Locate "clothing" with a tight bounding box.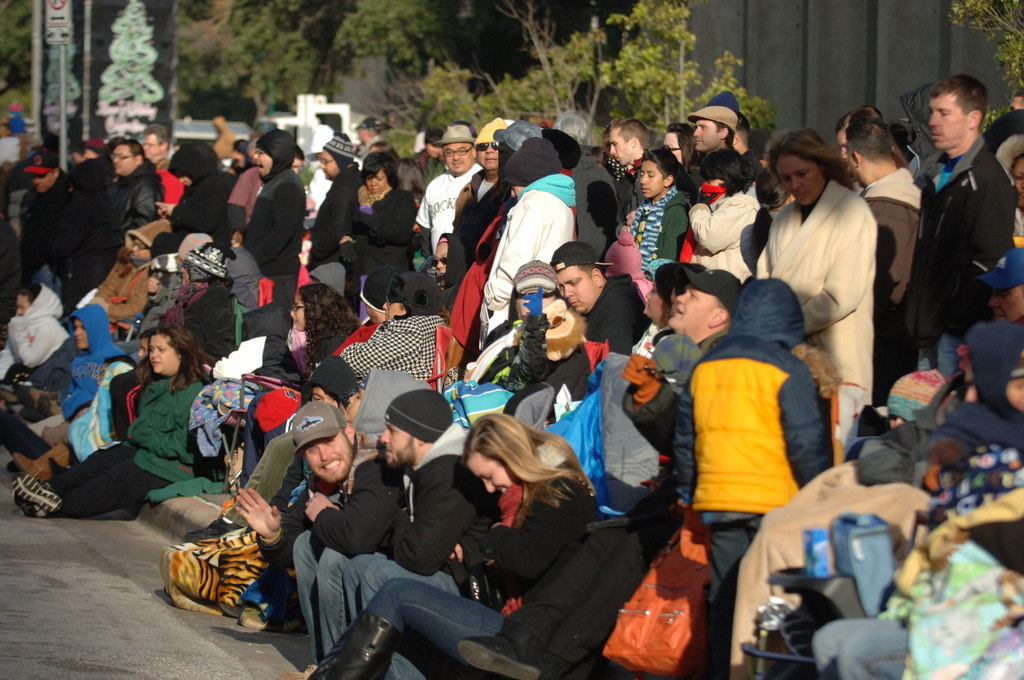
rect(573, 146, 606, 256).
